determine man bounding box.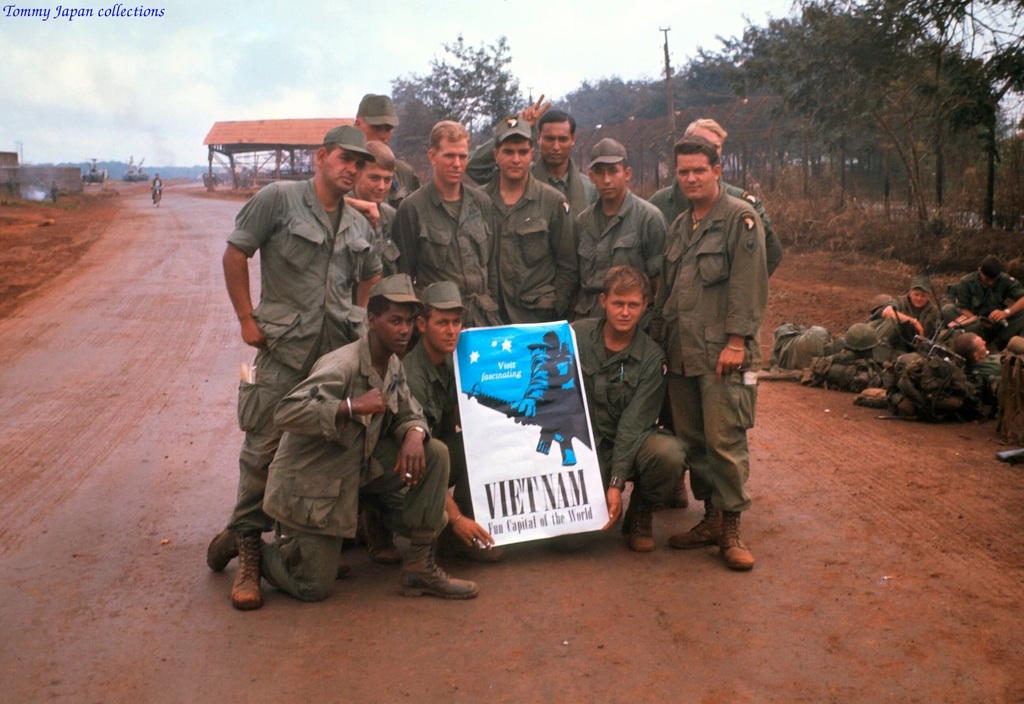
Determined: 404/121/499/333.
